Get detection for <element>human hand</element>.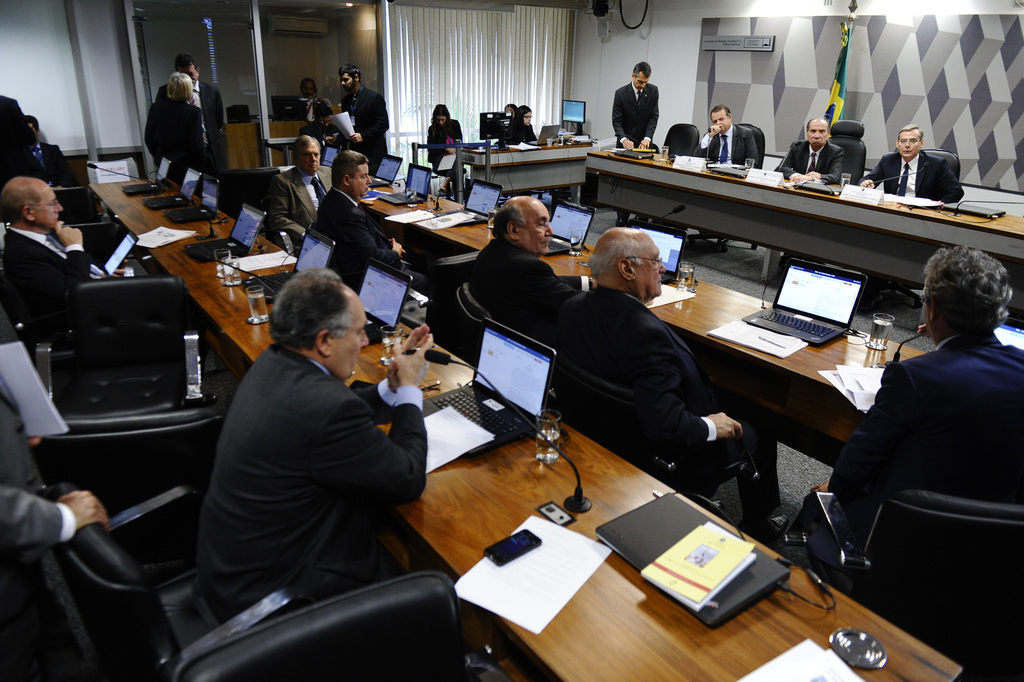
Detection: {"left": 639, "top": 138, "right": 650, "bottom": 150}.
